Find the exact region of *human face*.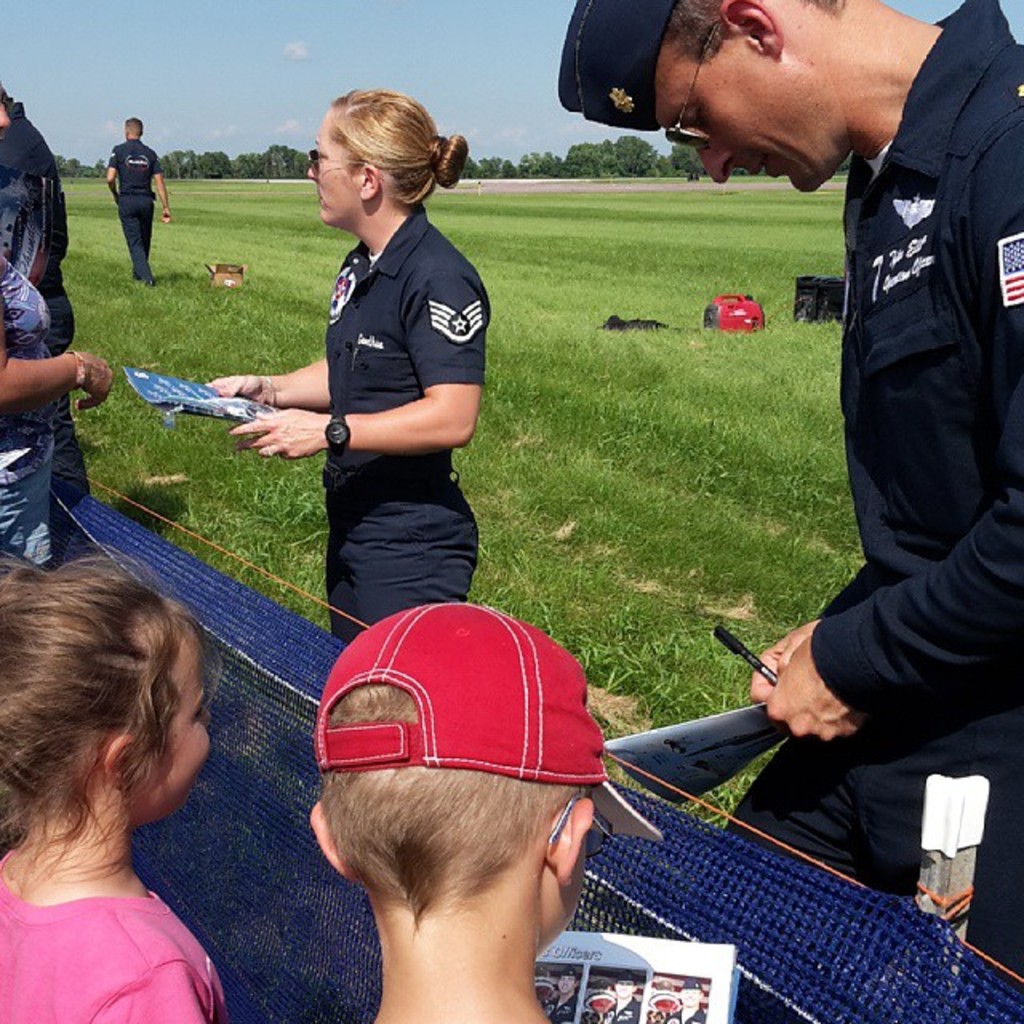
Exact region: 658 51 803 194.
